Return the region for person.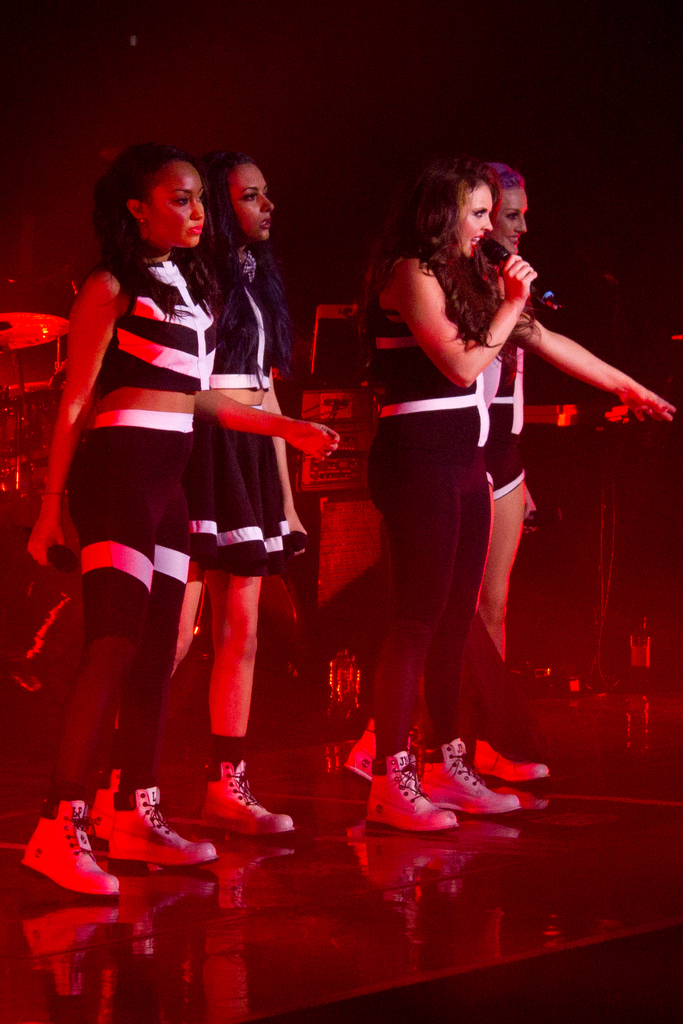
{"x1": 364, "y1": 151, "x2": 681, "y2": 838}.
